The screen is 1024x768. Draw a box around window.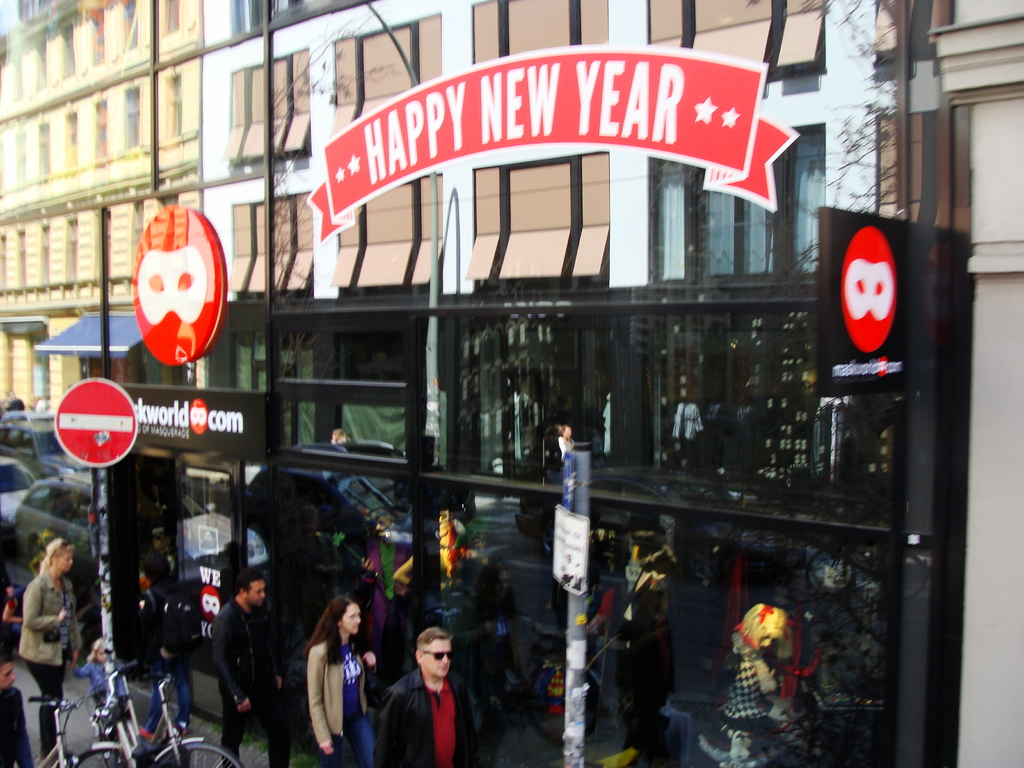
[155, 1, 180, 24].
